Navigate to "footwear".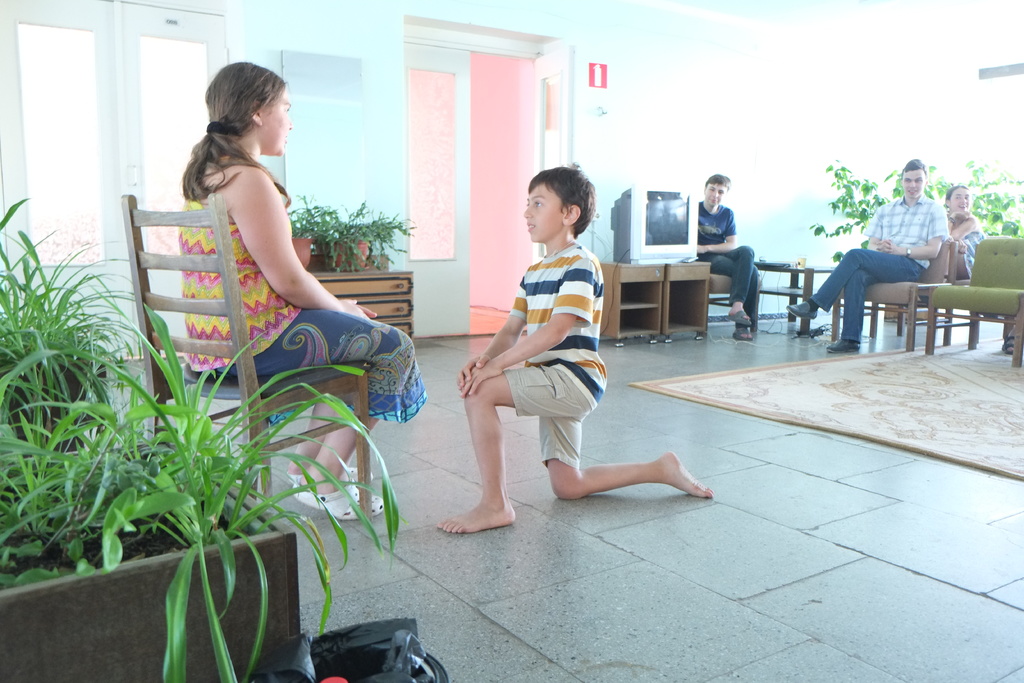
Navigation target: 1002:337:1014:361.
